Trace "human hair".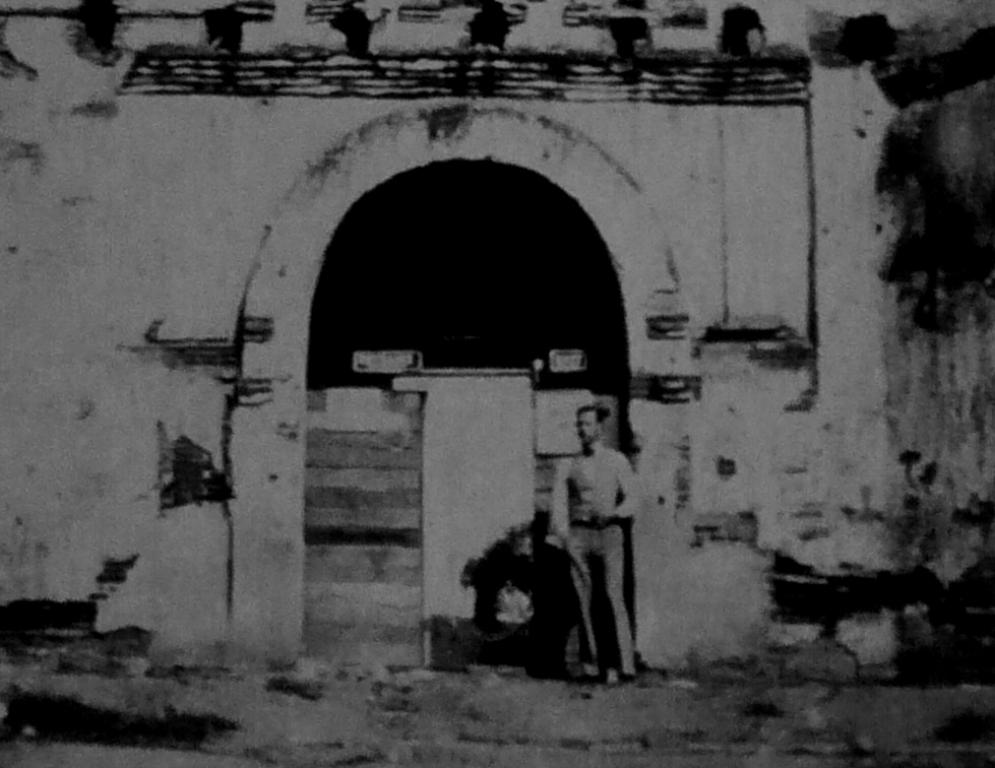
Traced to (x1=579, y1=400, x2=612, y2=427).
